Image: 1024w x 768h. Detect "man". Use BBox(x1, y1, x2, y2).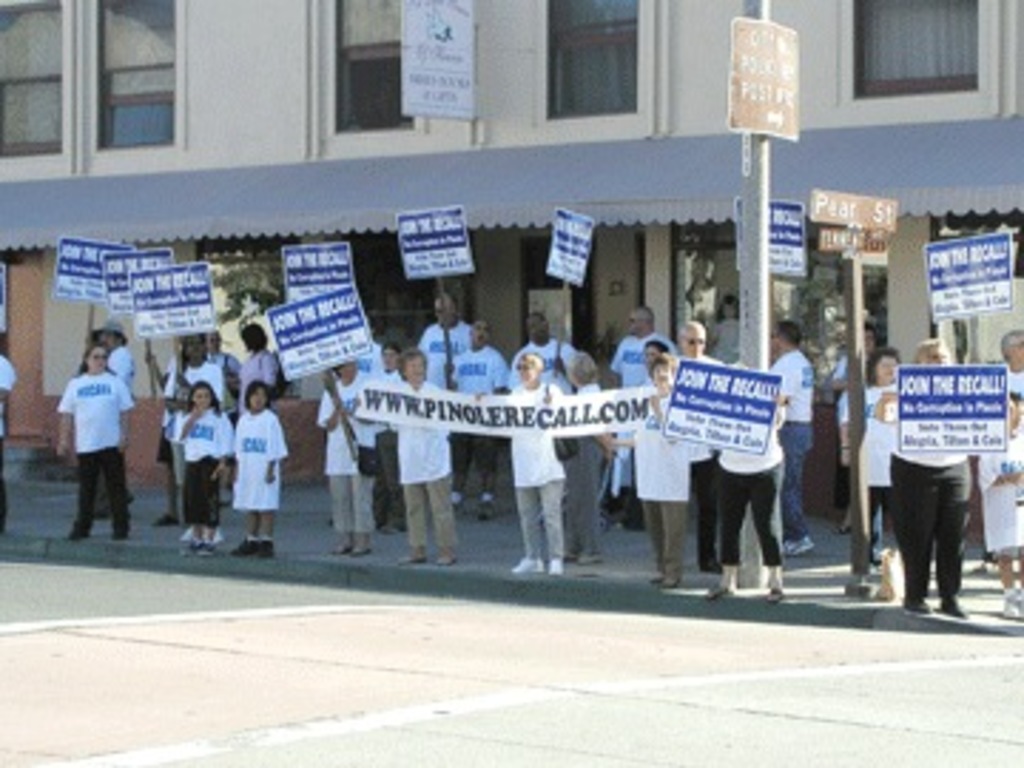
BBox(600, 302, 677, 384).
